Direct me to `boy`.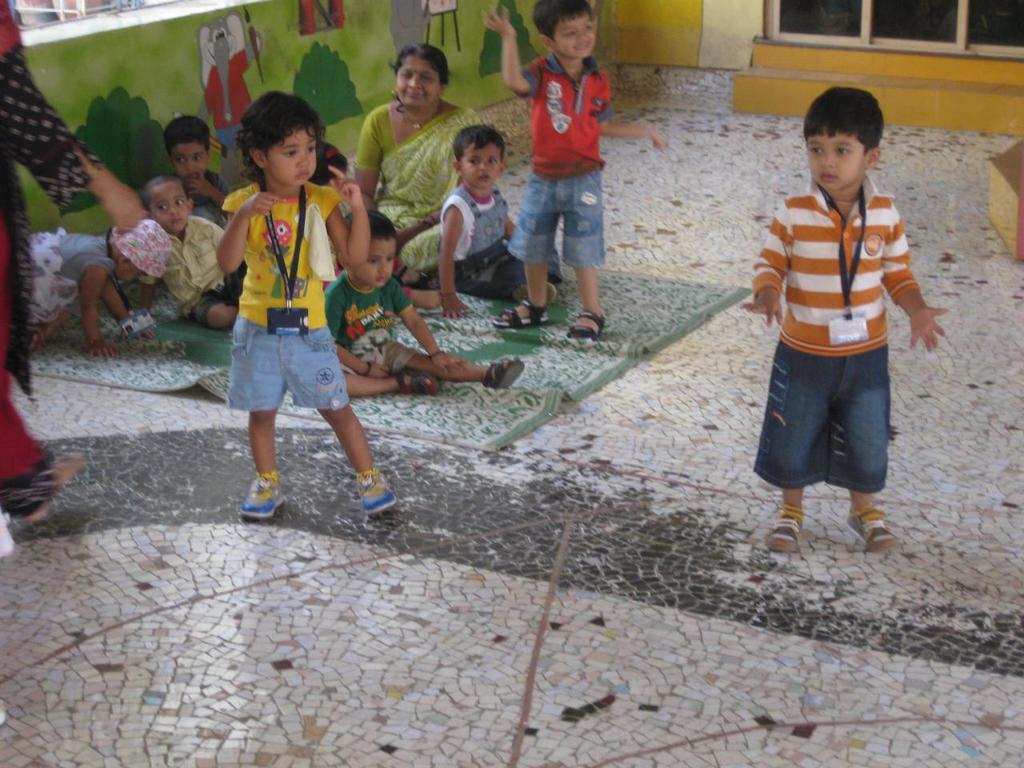
Direction: bbox=(433, 119, 523, 319).
